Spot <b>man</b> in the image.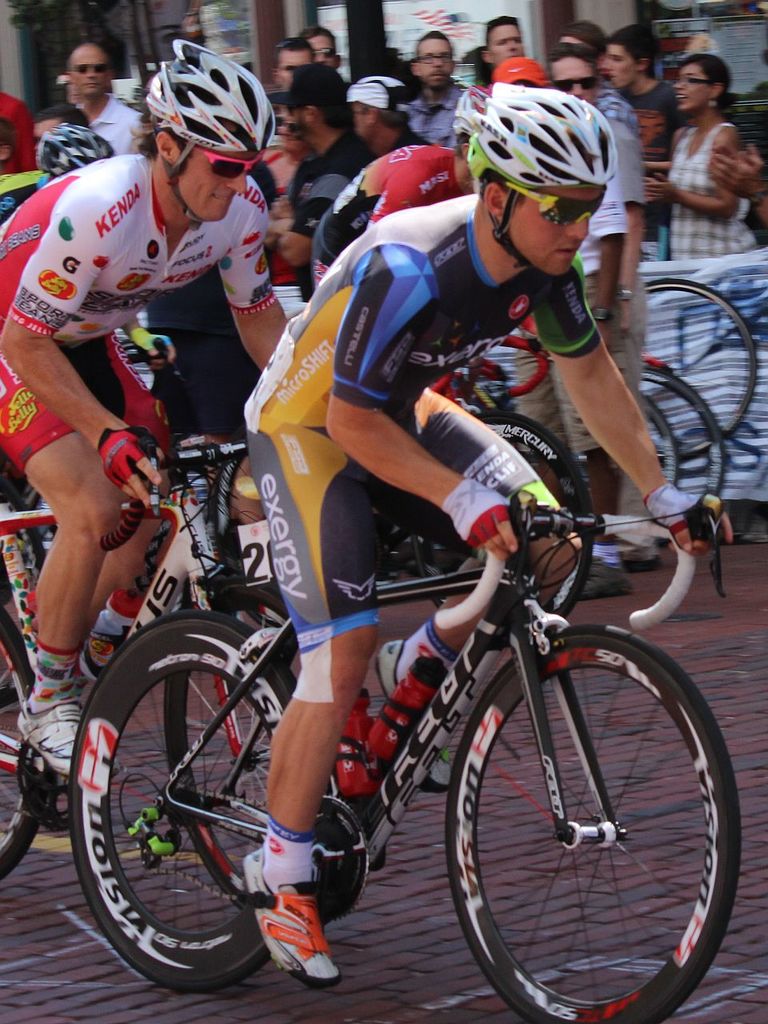
<b>man</b> found at 482/14/526/82.
